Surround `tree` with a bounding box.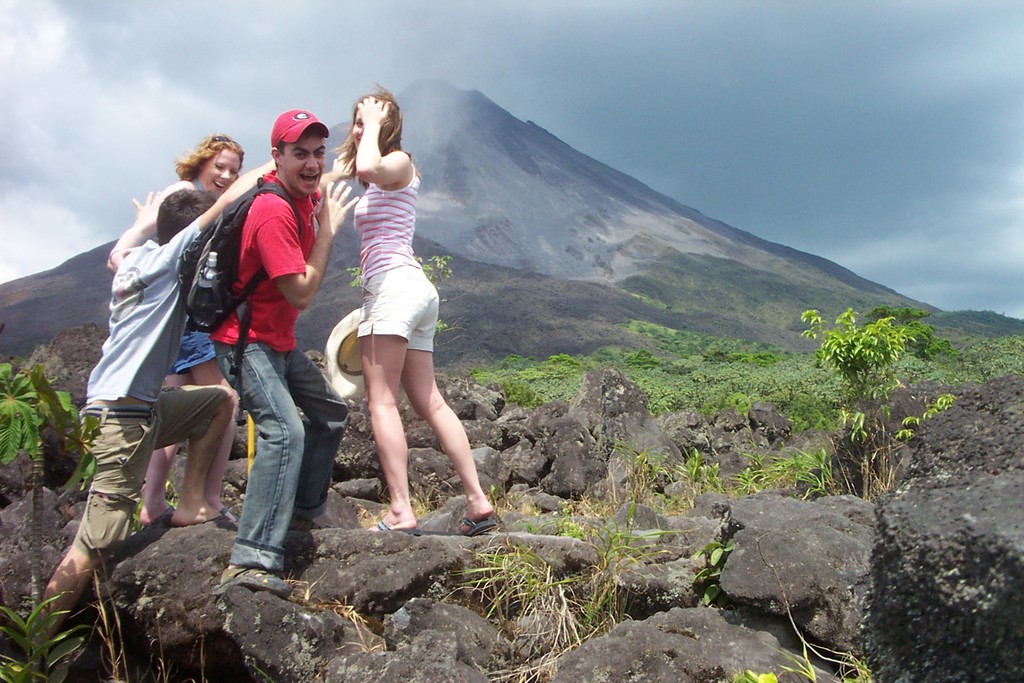
<bbox>0, 353, 73, 671</bbox>.
